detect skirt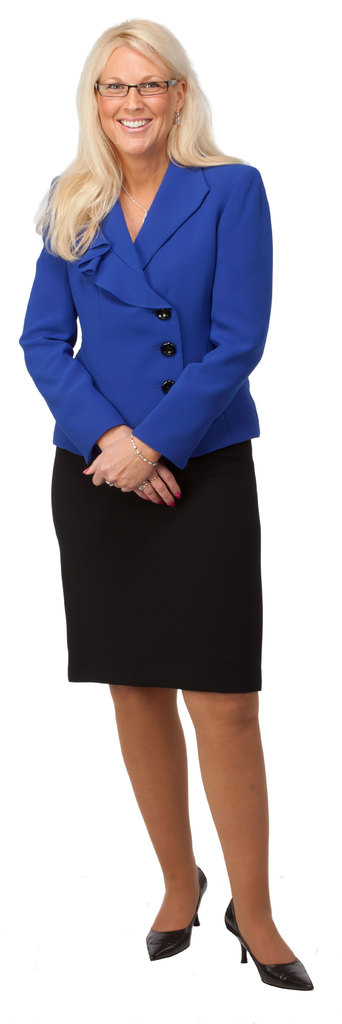
<region>46, 436, 266, 691</region>
